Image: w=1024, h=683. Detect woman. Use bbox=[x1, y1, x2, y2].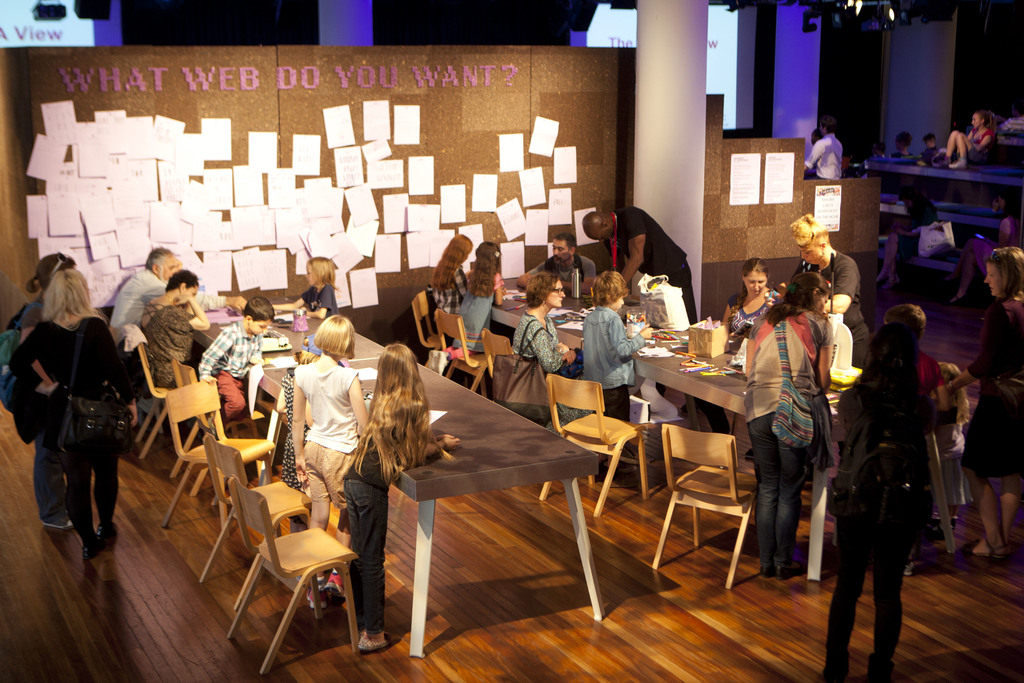
bbox=[742, 268, 838, 582].
